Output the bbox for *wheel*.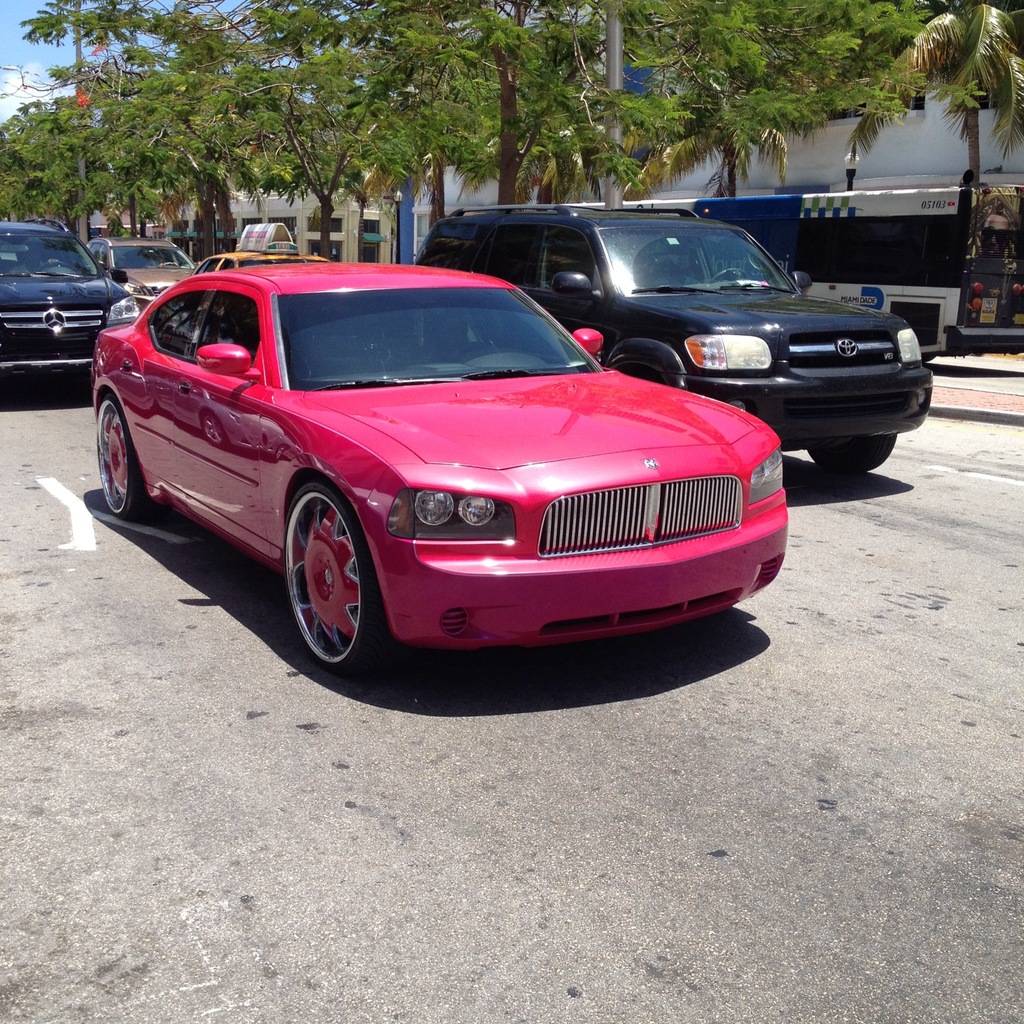
crop(93, 399, 166, 530).
